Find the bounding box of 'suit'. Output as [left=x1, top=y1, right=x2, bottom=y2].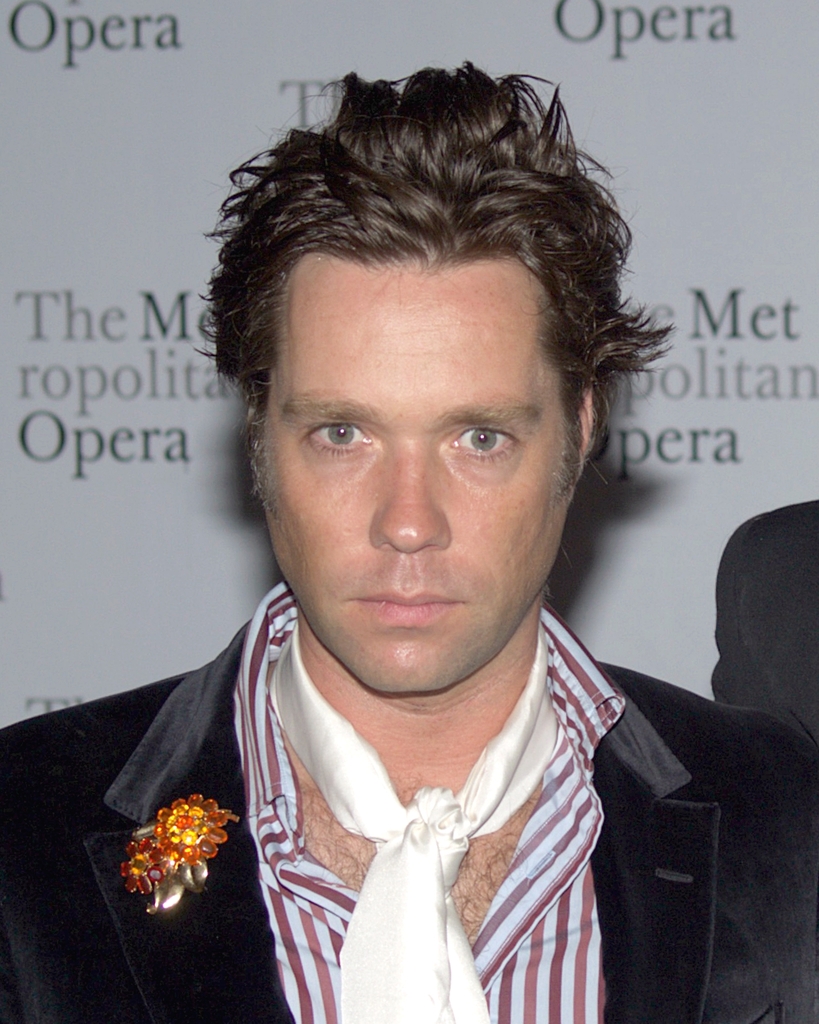
[left=710, top=498, right=818, bottom=746].
